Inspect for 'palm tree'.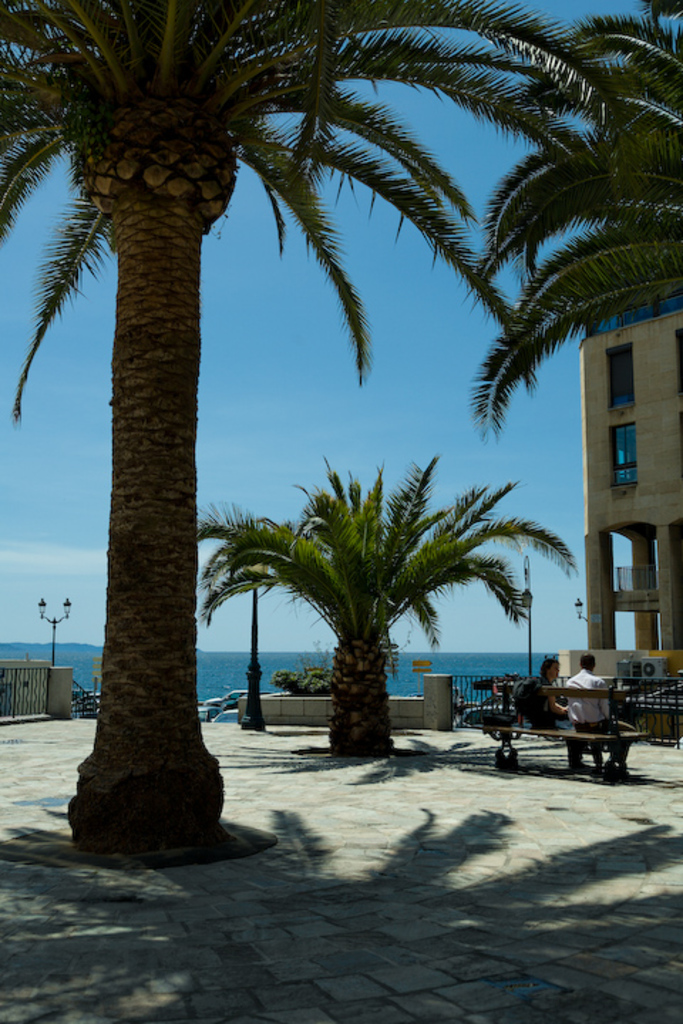
Inspection: 215 466 542 762.
